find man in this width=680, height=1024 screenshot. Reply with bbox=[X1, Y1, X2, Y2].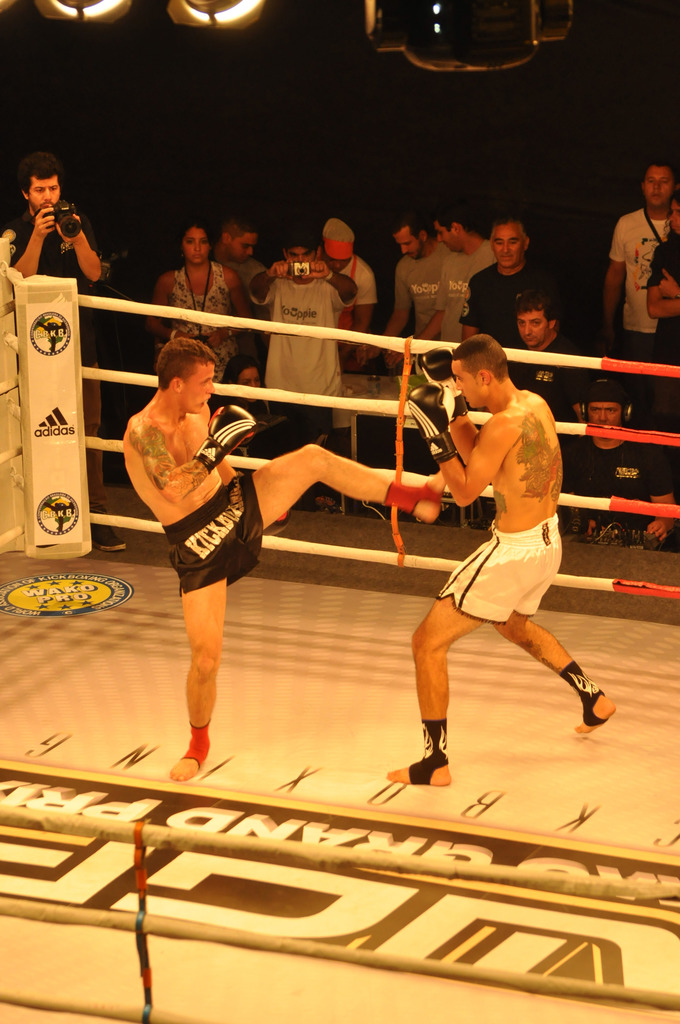
bbox=[453, 221, 549, 534].
